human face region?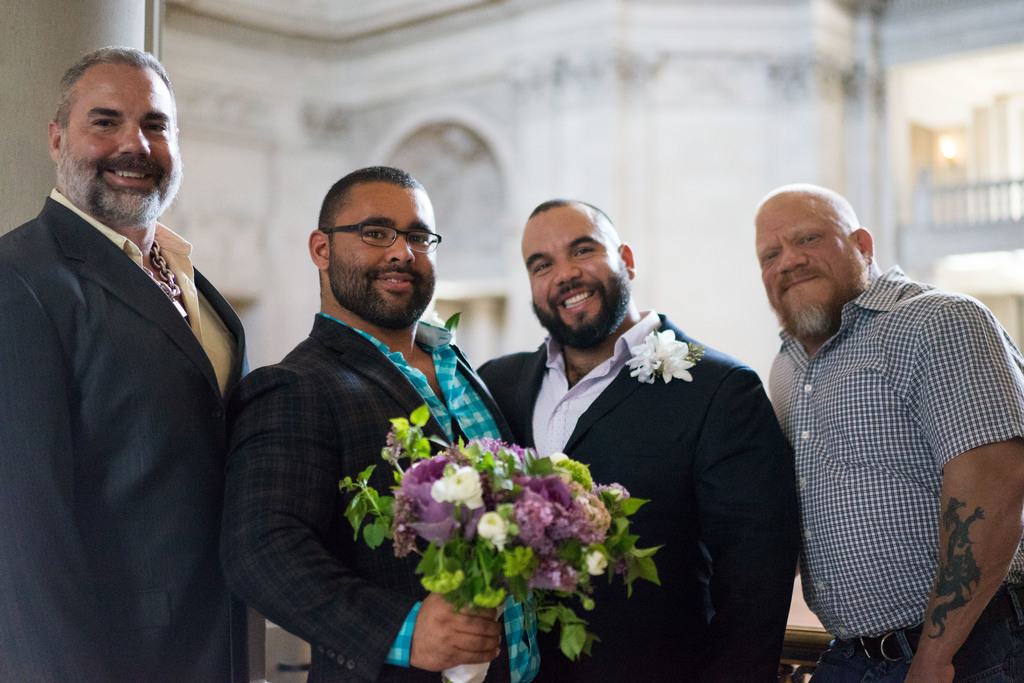
<region>333, 183, 436, 325</region>
